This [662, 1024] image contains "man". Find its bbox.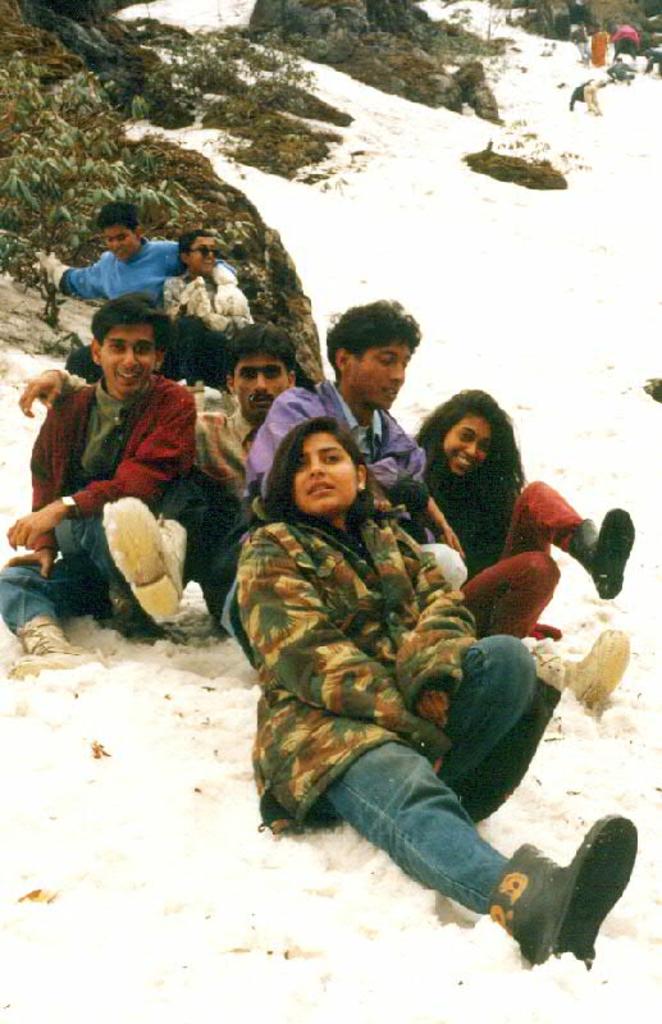
<region>224, 296, 430, 554</region>.
